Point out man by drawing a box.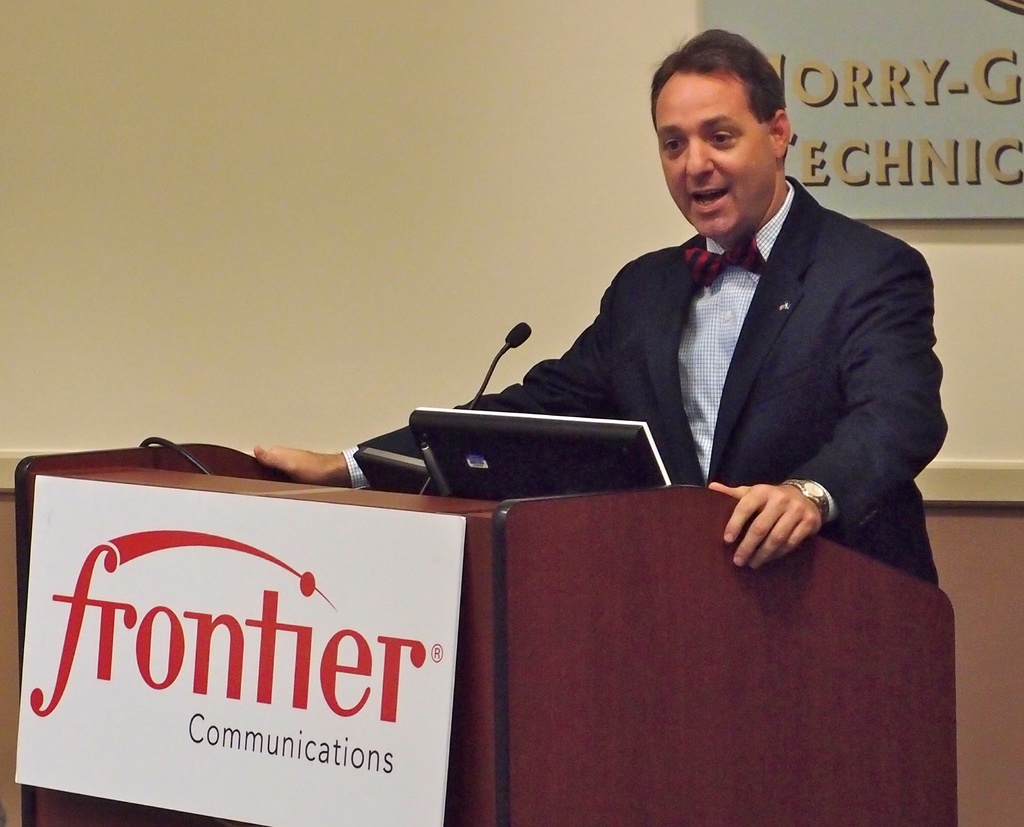
crop(252, 35, 953, 586).
